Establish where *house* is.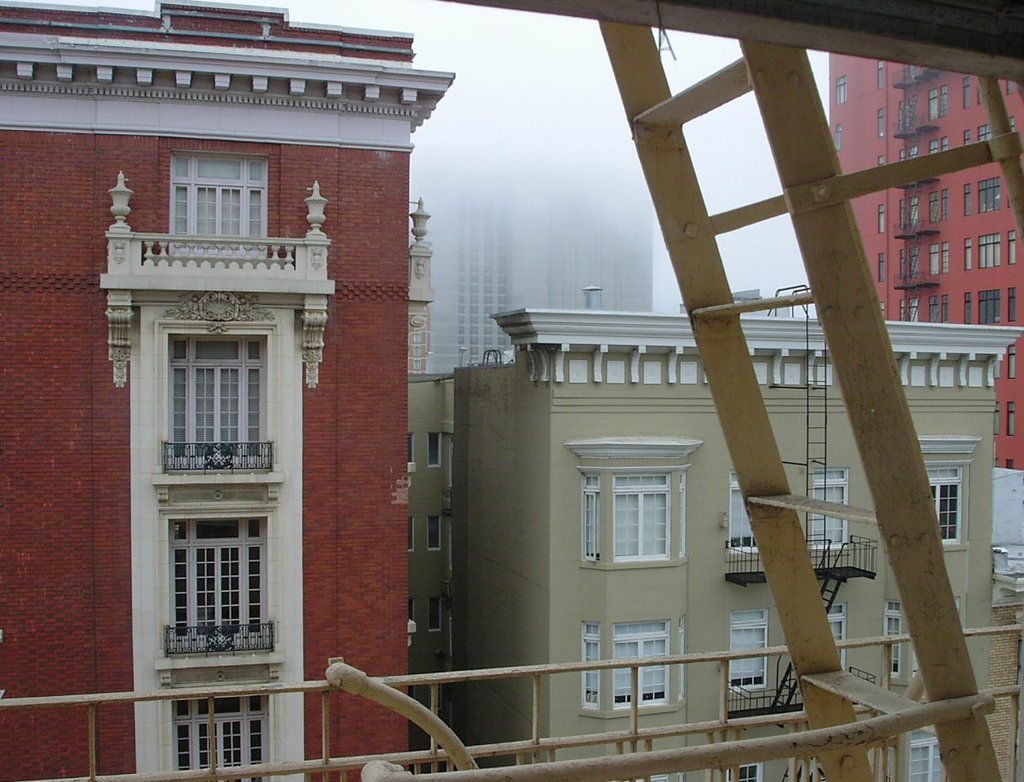
Established at locate(829, 48, 1023, 474).
